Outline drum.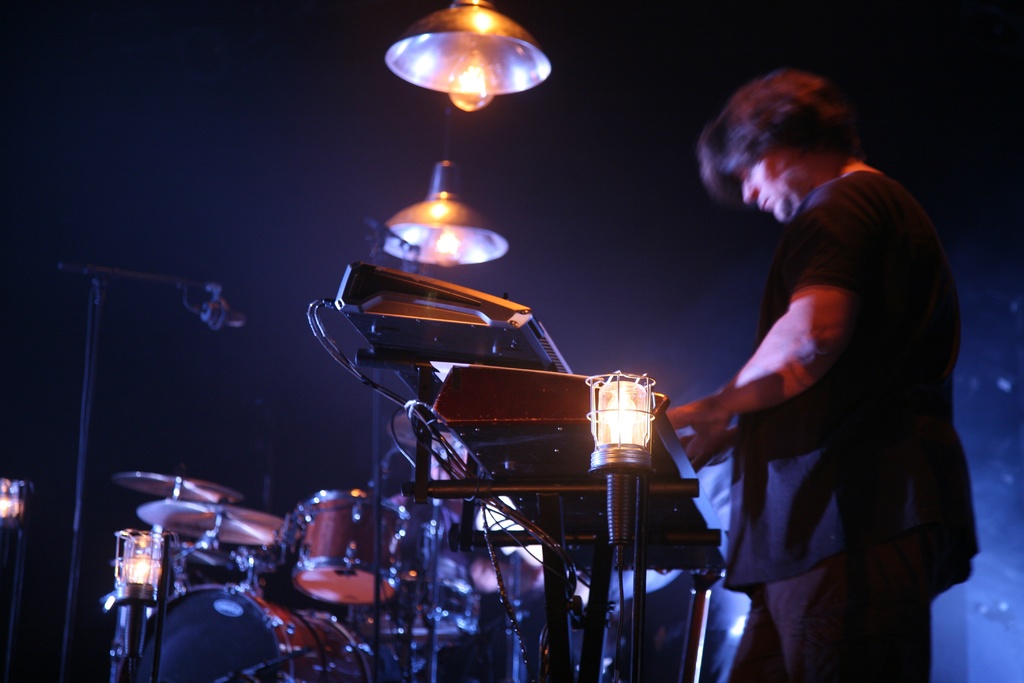
Outline: bbox(341, 556, 480, 643).
